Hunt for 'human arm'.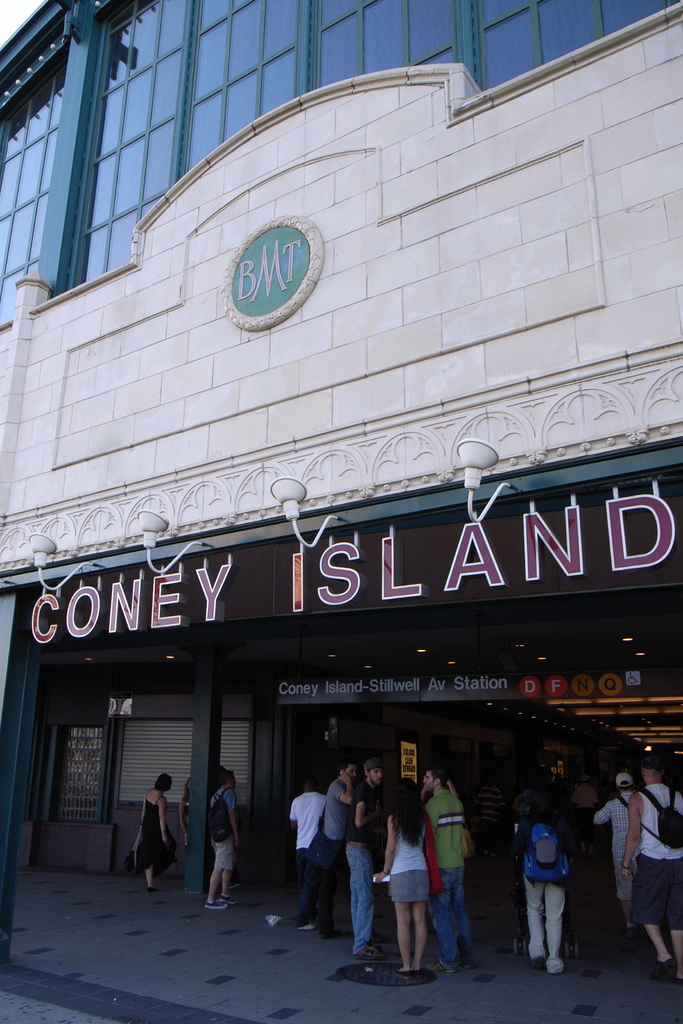
Hunted down at box(286, 800, 295, 826).
